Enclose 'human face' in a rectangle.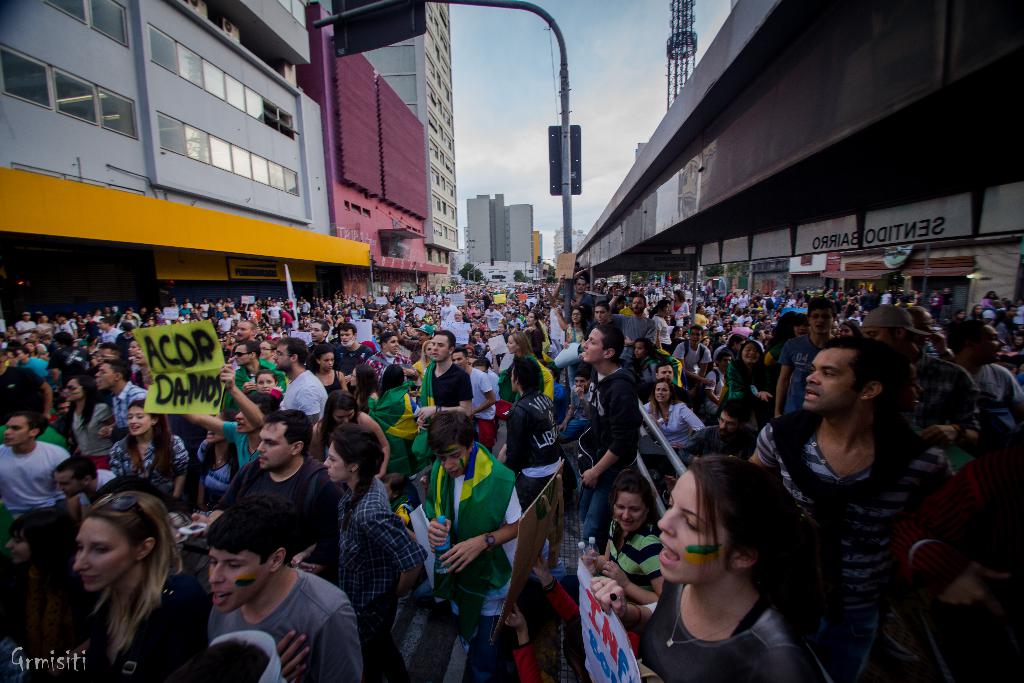
[left=743, top=345, right=762, bottom=366].
